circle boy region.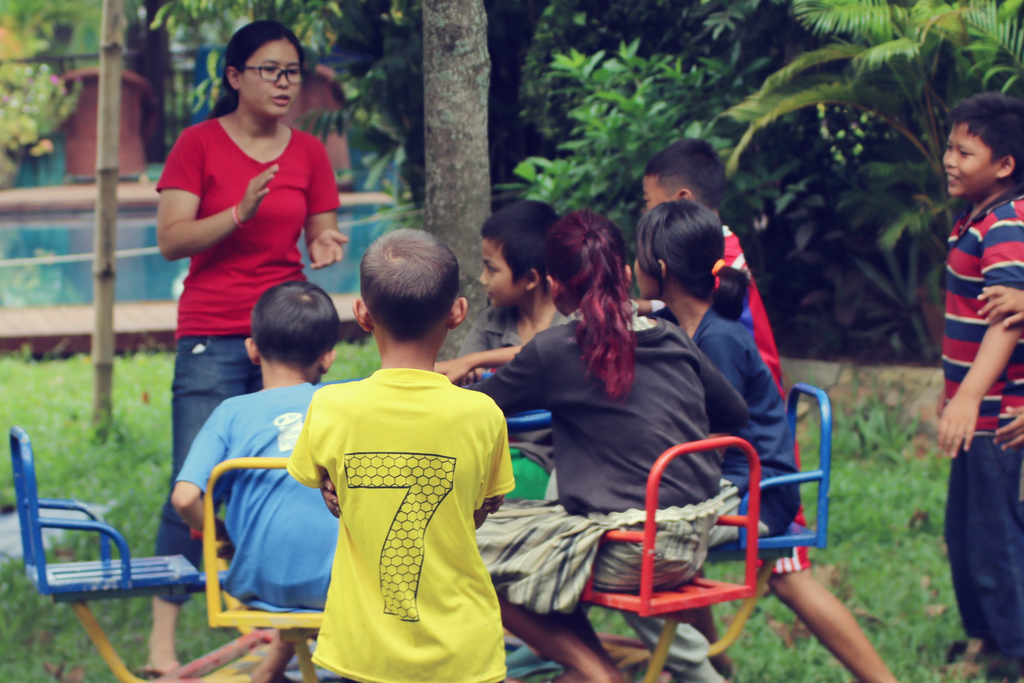
Region: 934:89:1023:682.
